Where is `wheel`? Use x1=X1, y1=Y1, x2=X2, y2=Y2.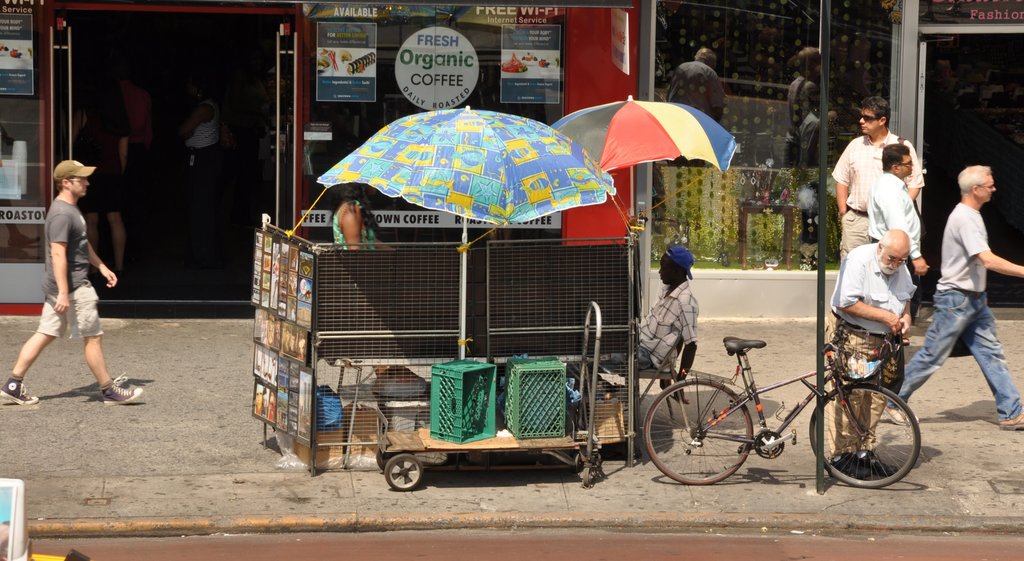
x1=643, y1=376, x2=753, y2=485.
